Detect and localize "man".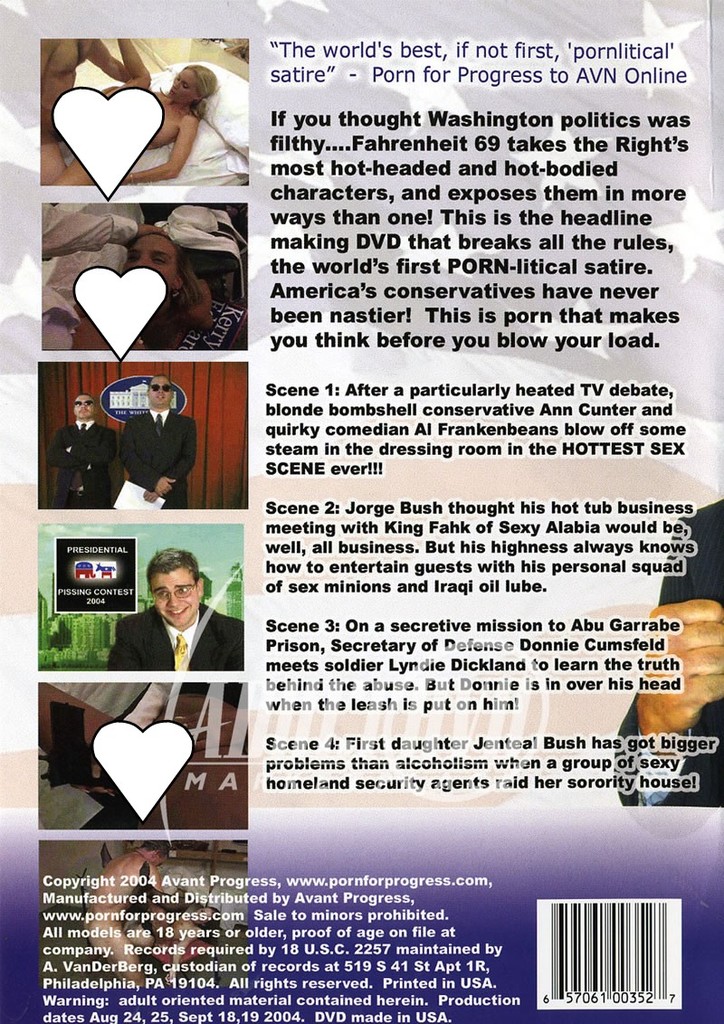
Localized at pyautogui.locateOnScreen(48, 382, 110, 500).
